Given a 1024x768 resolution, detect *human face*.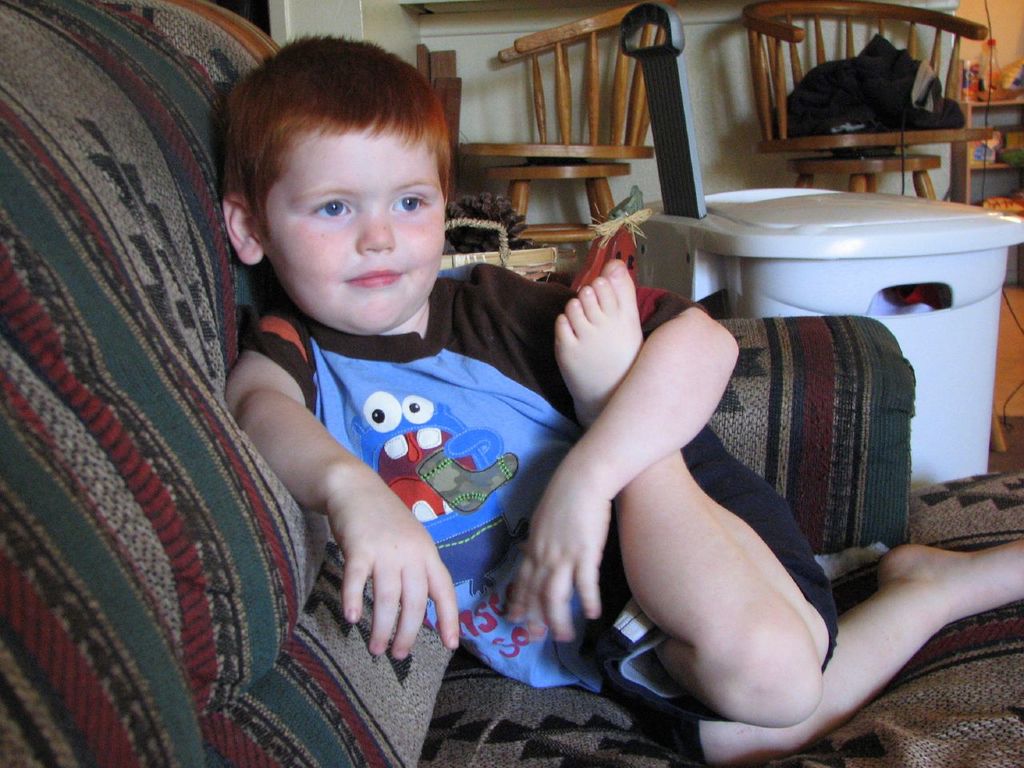
box=[254, 120, 446, 334].
